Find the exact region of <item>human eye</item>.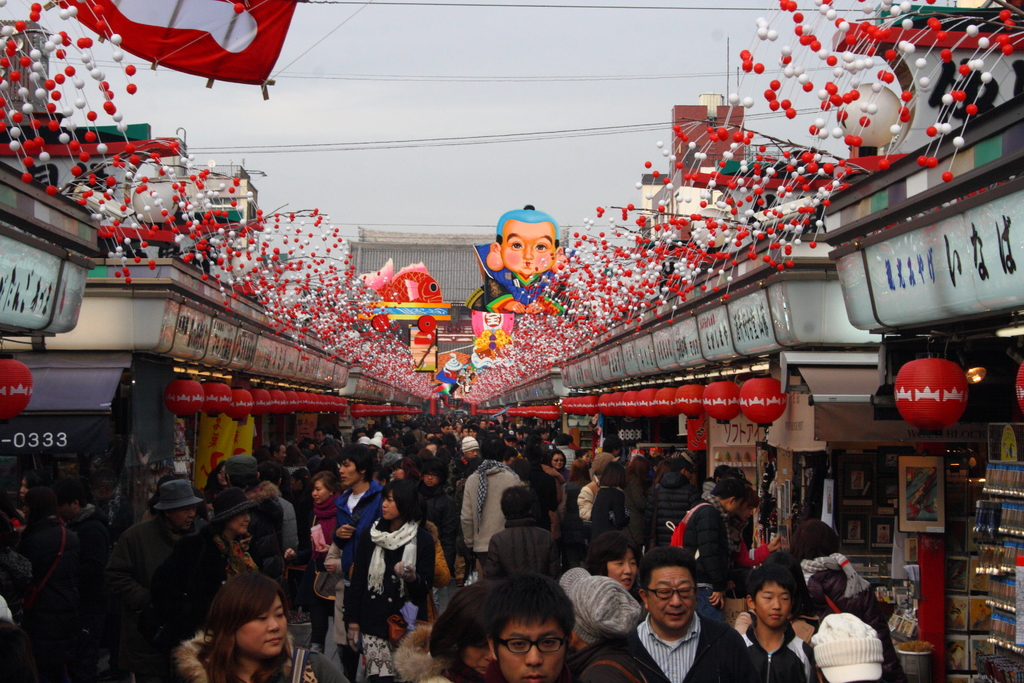
Exact region: bbox=[508, 241, 524, 252].
